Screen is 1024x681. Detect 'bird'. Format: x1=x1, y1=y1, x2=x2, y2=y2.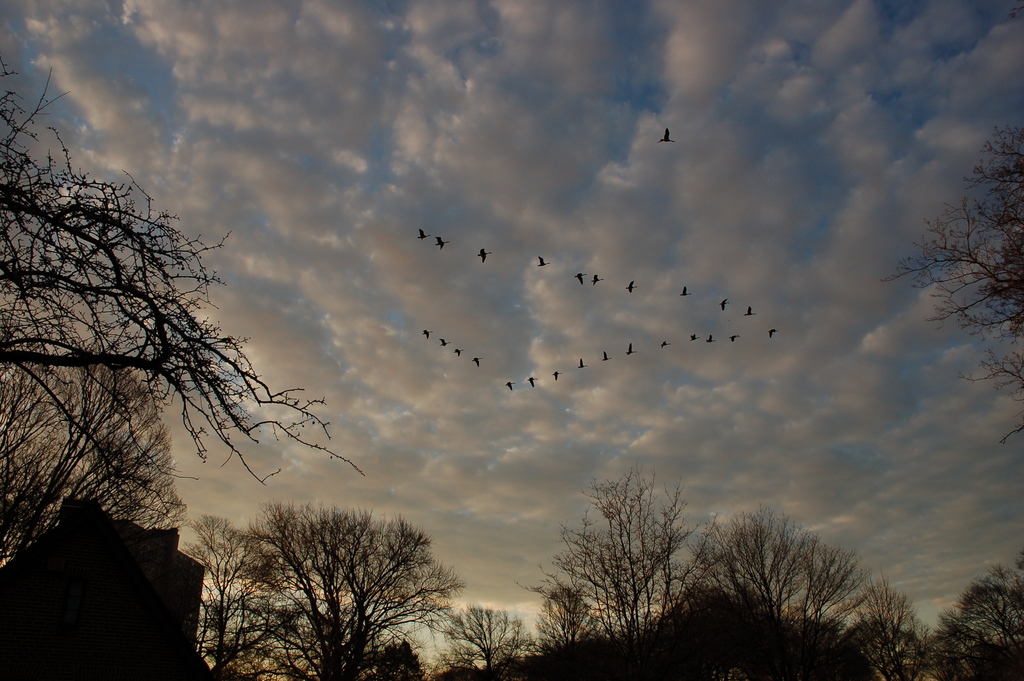
x1=660, y1=127, x2=675, y2=149.
